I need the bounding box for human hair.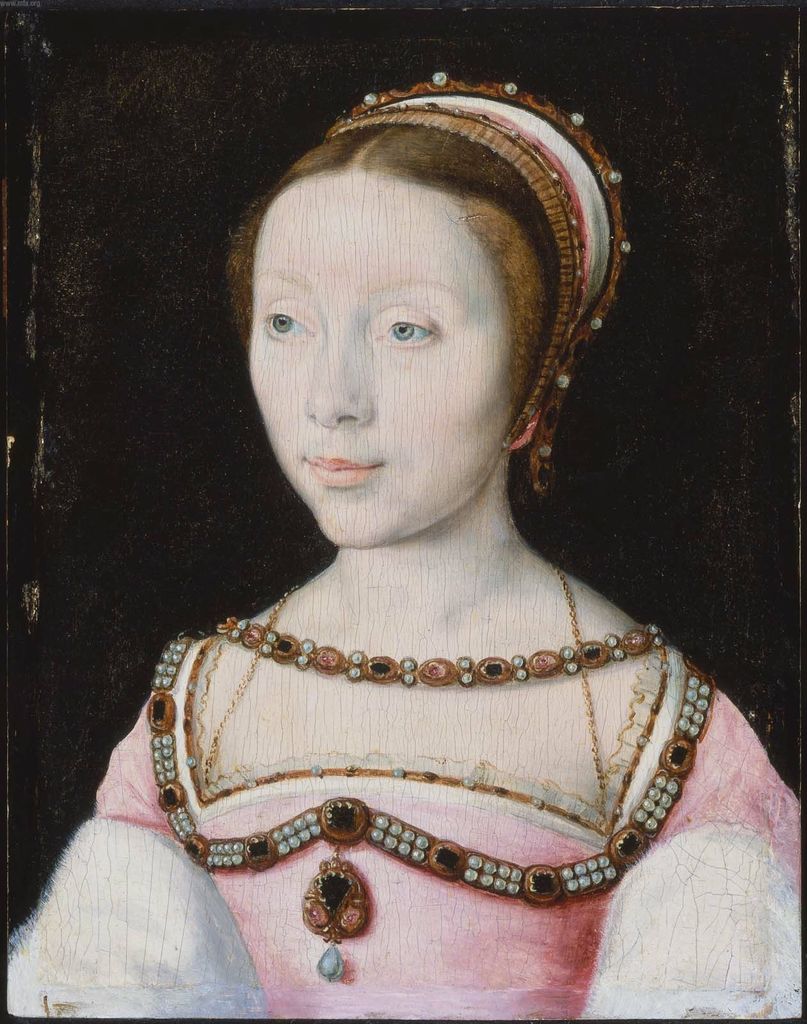
Here it is: [214, 123, 571, 412].
